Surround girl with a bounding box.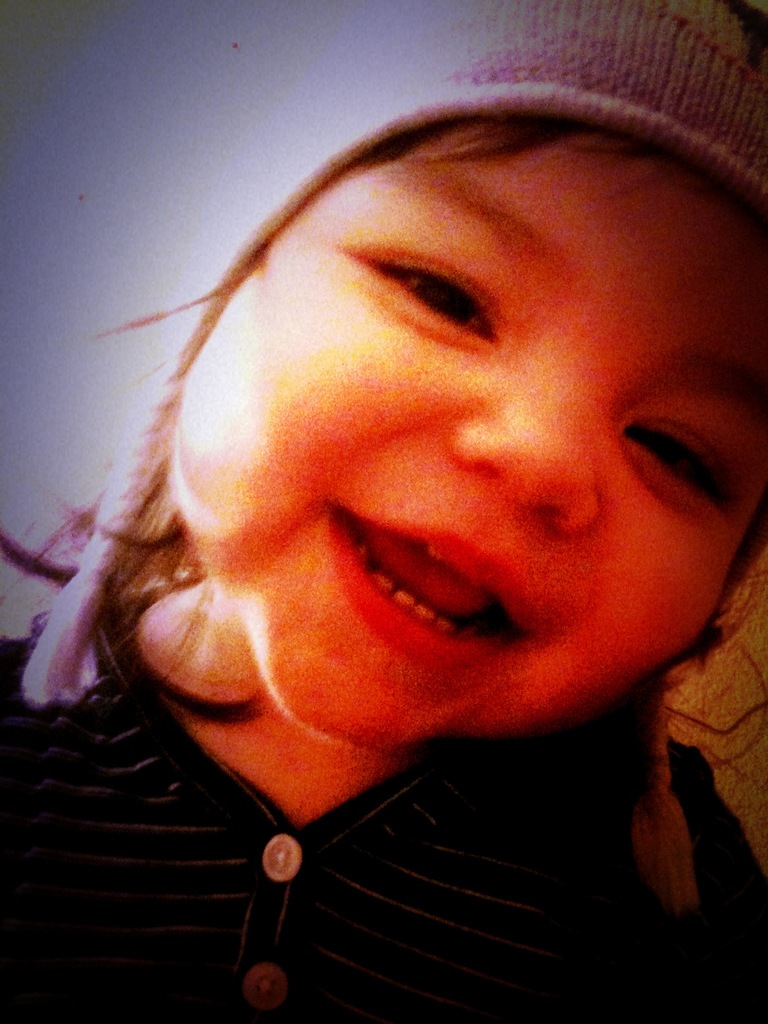
x1=0 y1=0 x2=767 y2=1023.
